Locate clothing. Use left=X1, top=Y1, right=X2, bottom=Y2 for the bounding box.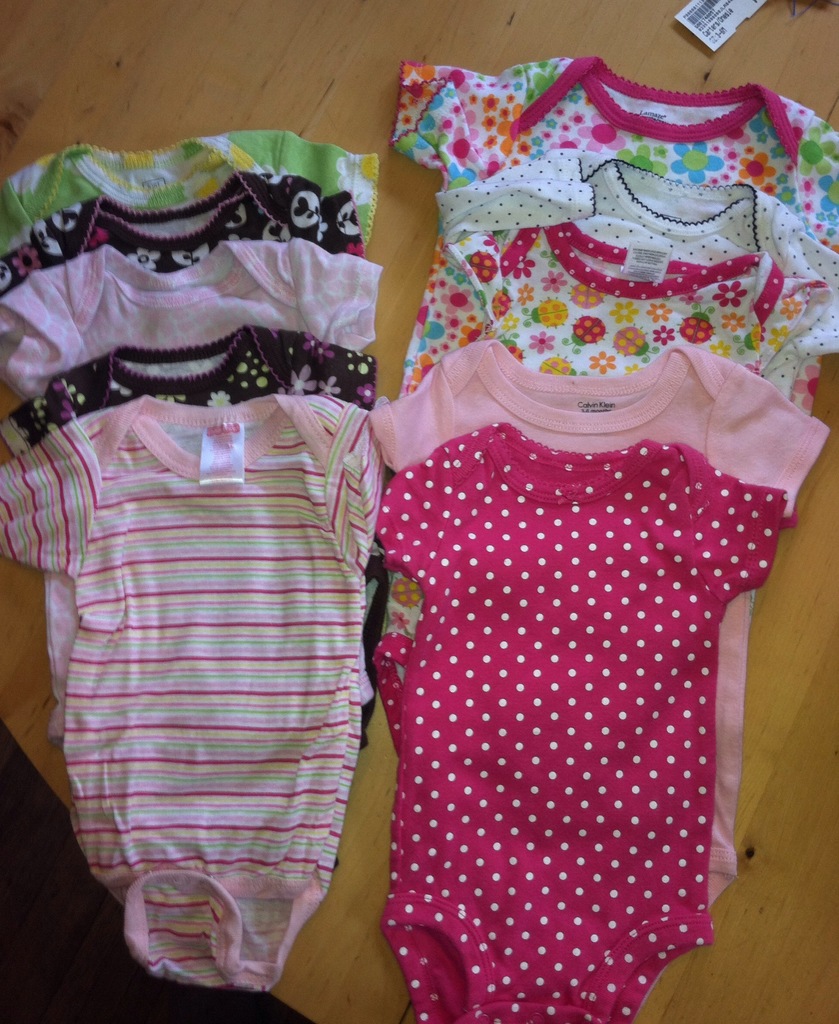
left=436, top=145, right=838, bottom=337.
